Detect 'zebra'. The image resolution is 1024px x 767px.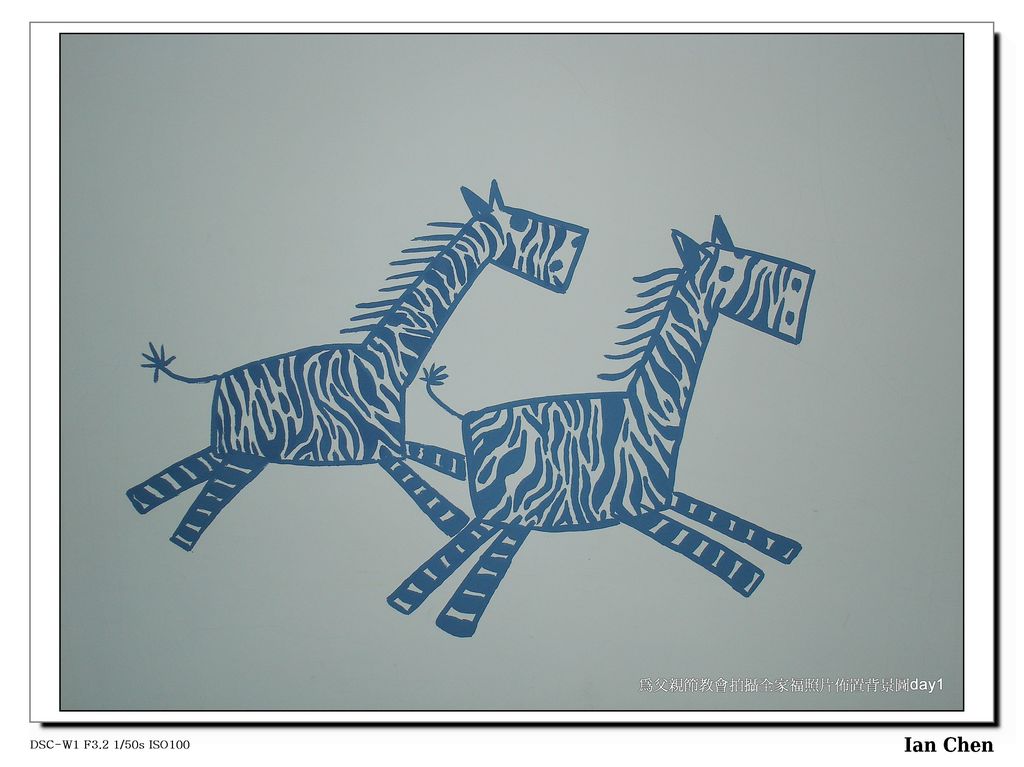
select_region(384, 214, 816, 639).
